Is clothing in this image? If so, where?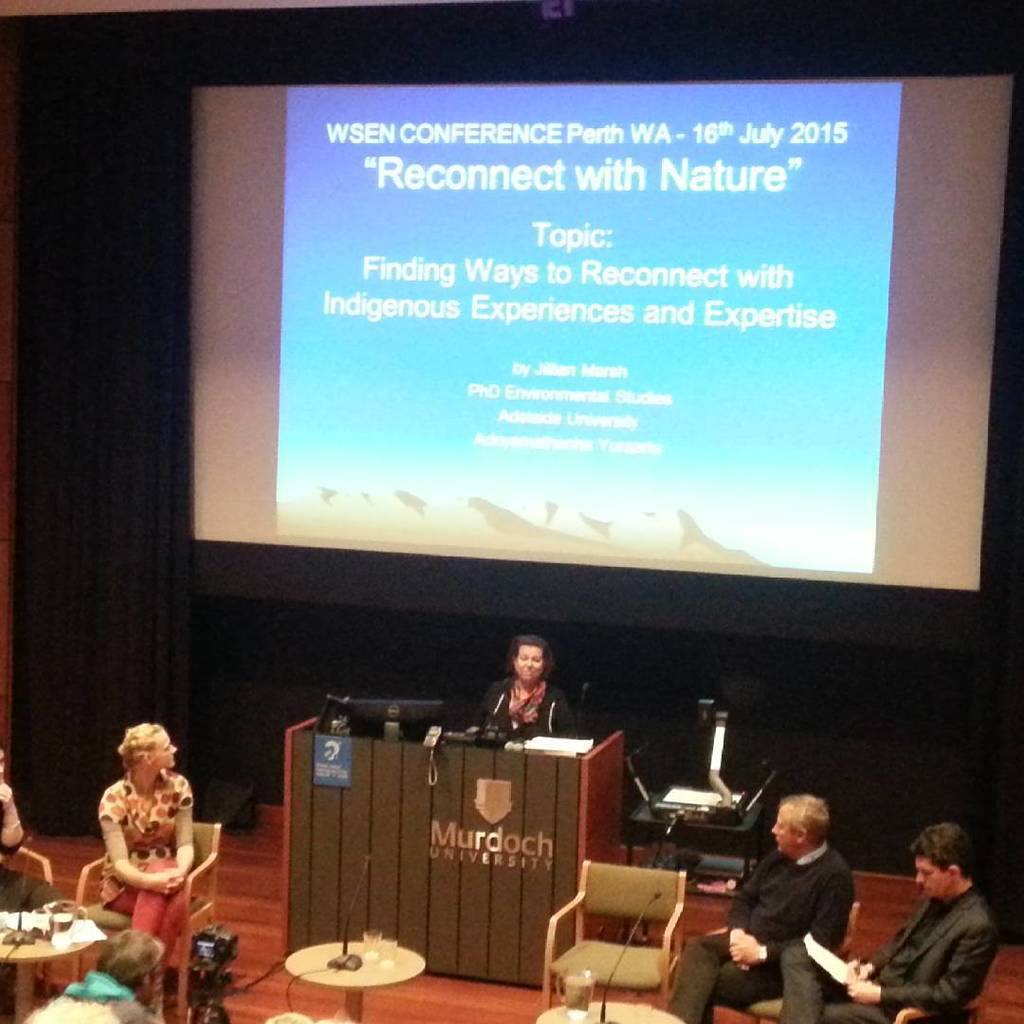
Yes, at Rect(805, 887, 993, 1023).
